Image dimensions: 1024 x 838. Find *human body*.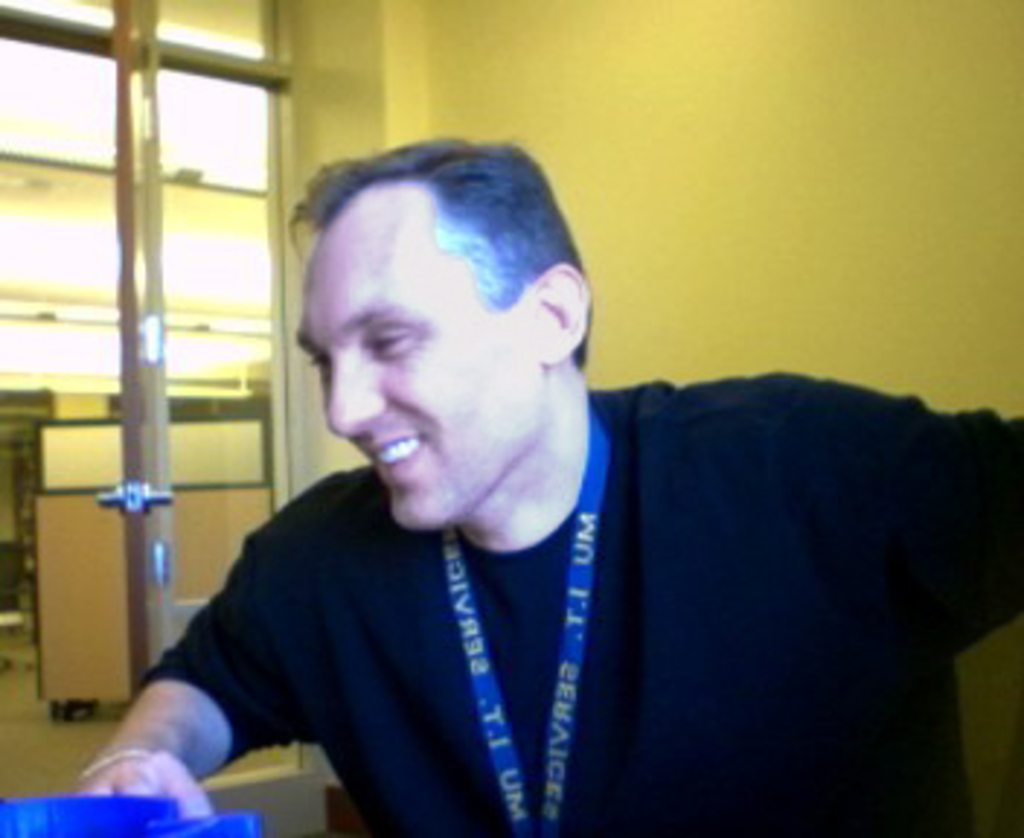
{"left": 148, "top": 169, "right": 934, "bottom": 806}.
